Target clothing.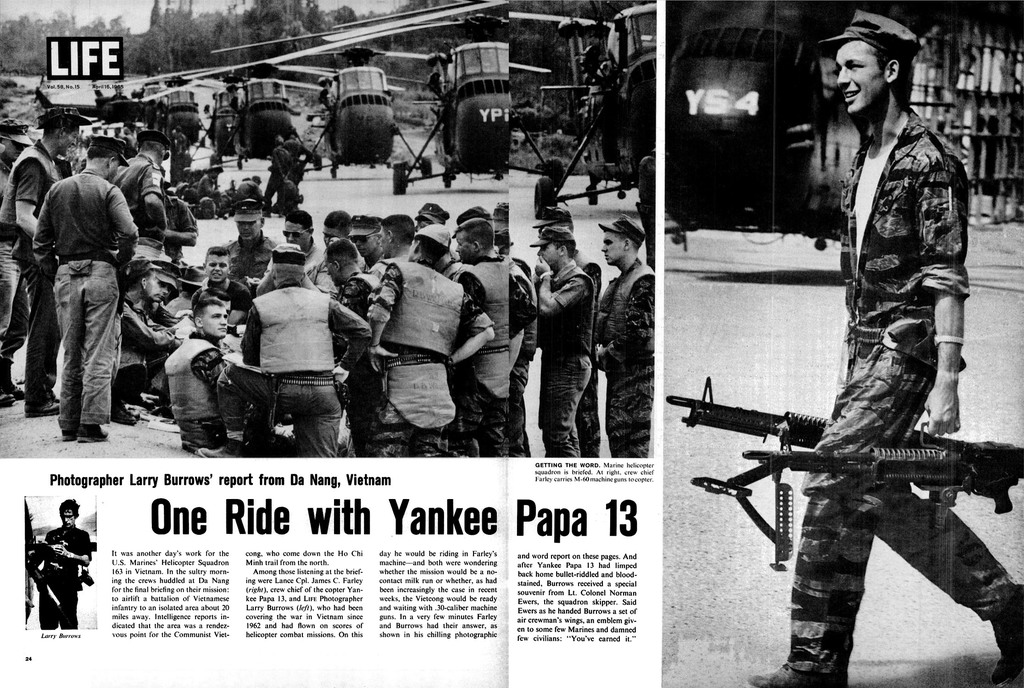
Target region: 239, 276, 378, 447.
